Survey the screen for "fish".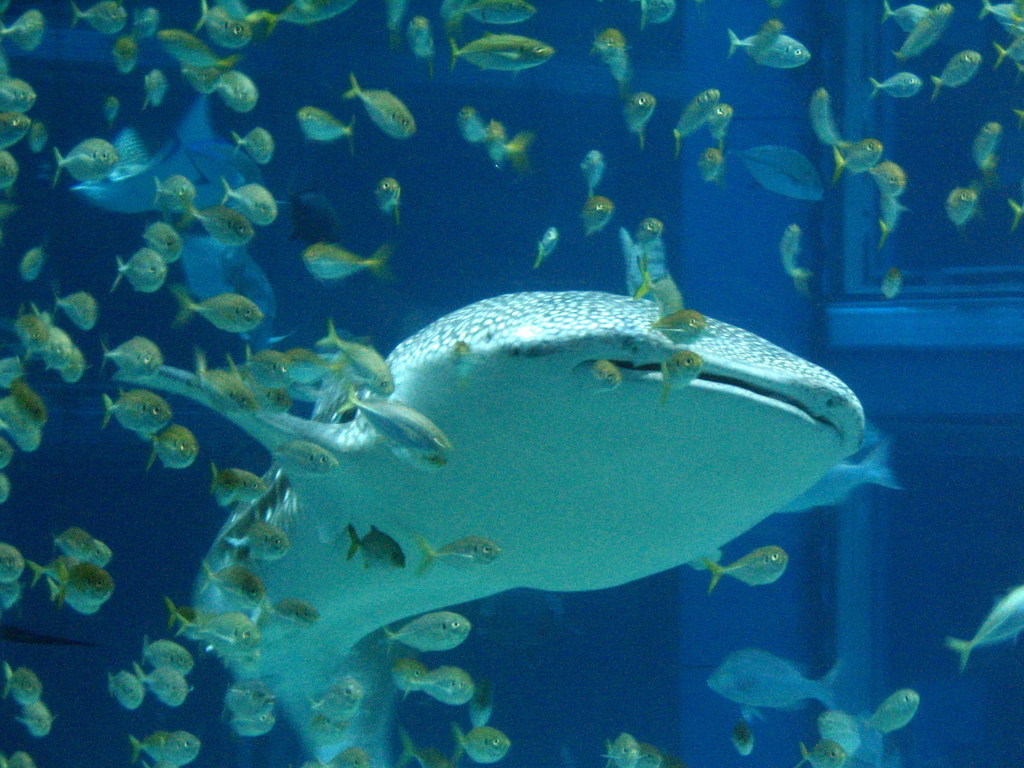
Survey found: detection(22, 248, 49, 283).
